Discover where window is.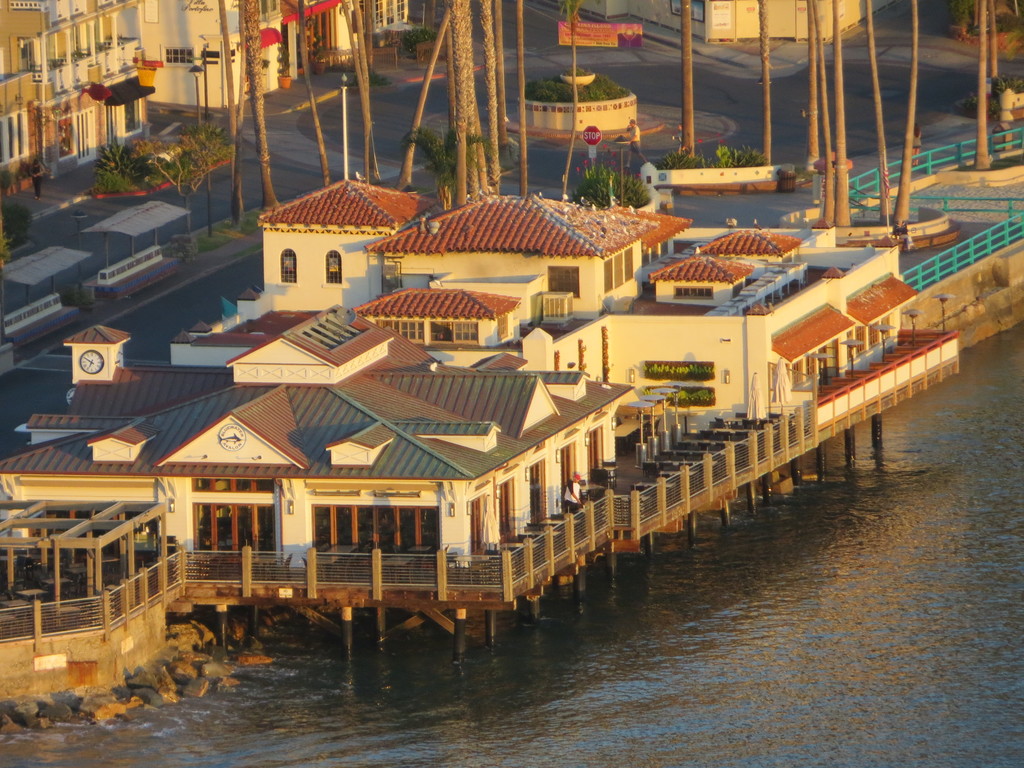
Discovered at 52,113,75,161.
